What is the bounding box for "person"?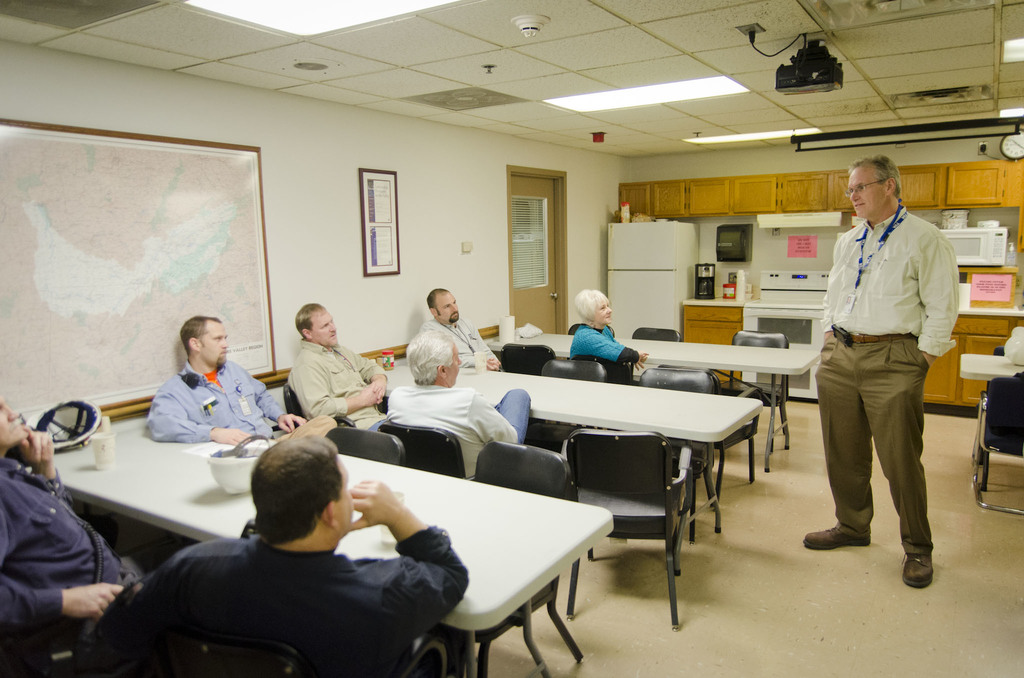
select_region(808, 155, 962, 591).
